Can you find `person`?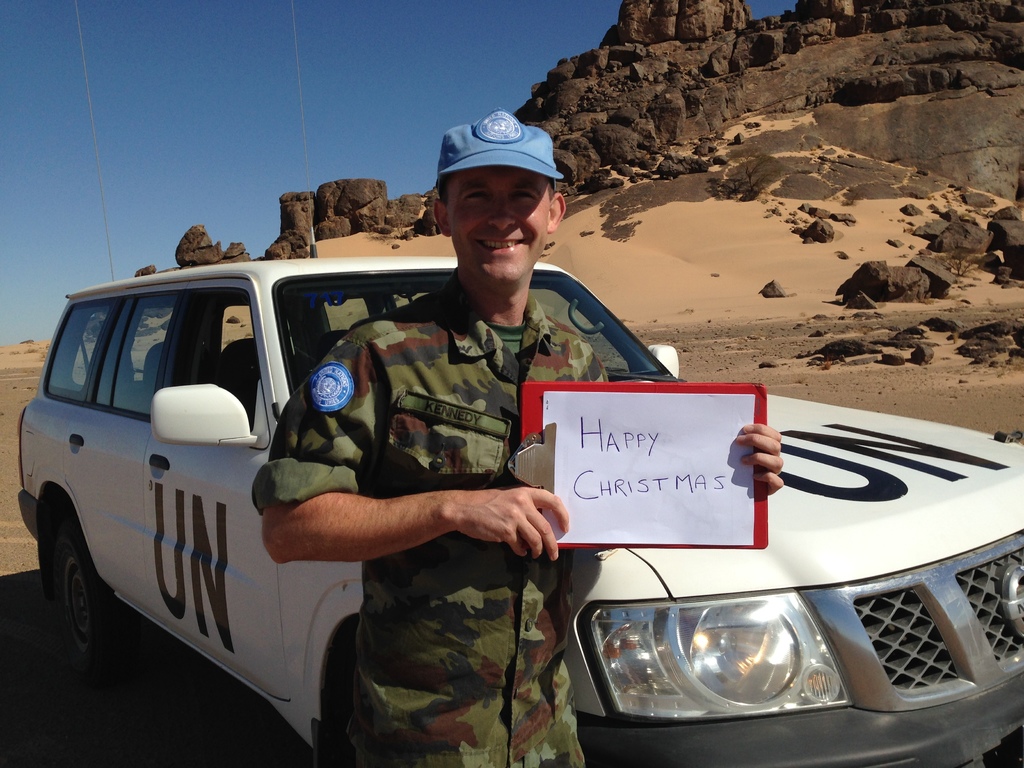
Yes, bounding box: 258/110/781/767.
